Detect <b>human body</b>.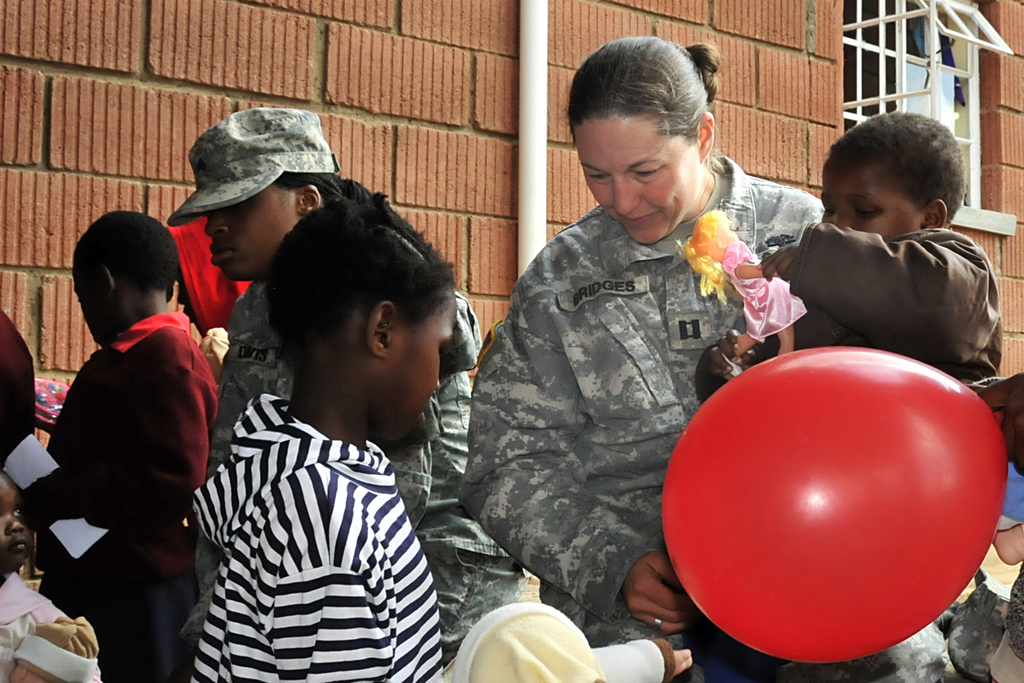
Detected at bbox=[26, 199, 235, 655].
